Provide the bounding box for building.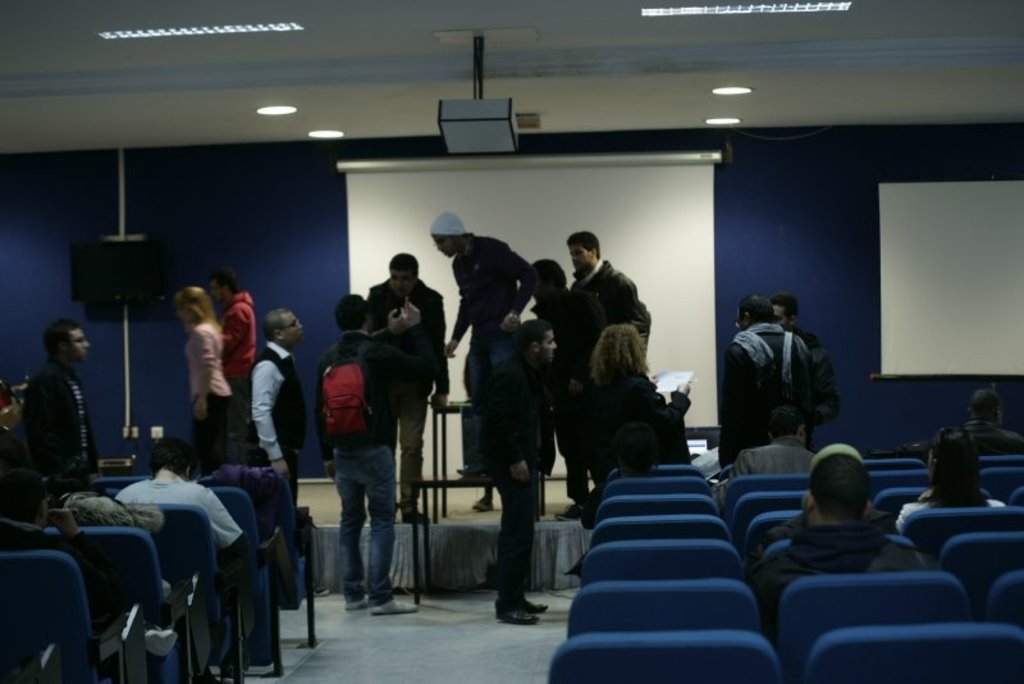
{"x1": 0, "y1": 0, "x2": 1023, "y2": 683}.
